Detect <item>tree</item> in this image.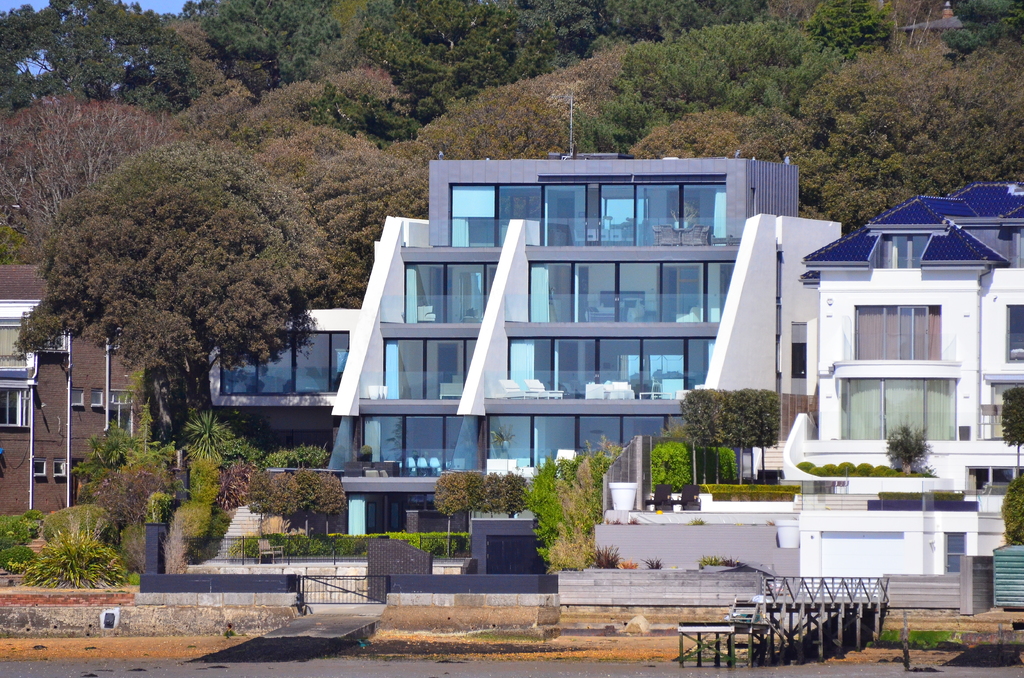
Detection: [182, 409, 230, 476].
